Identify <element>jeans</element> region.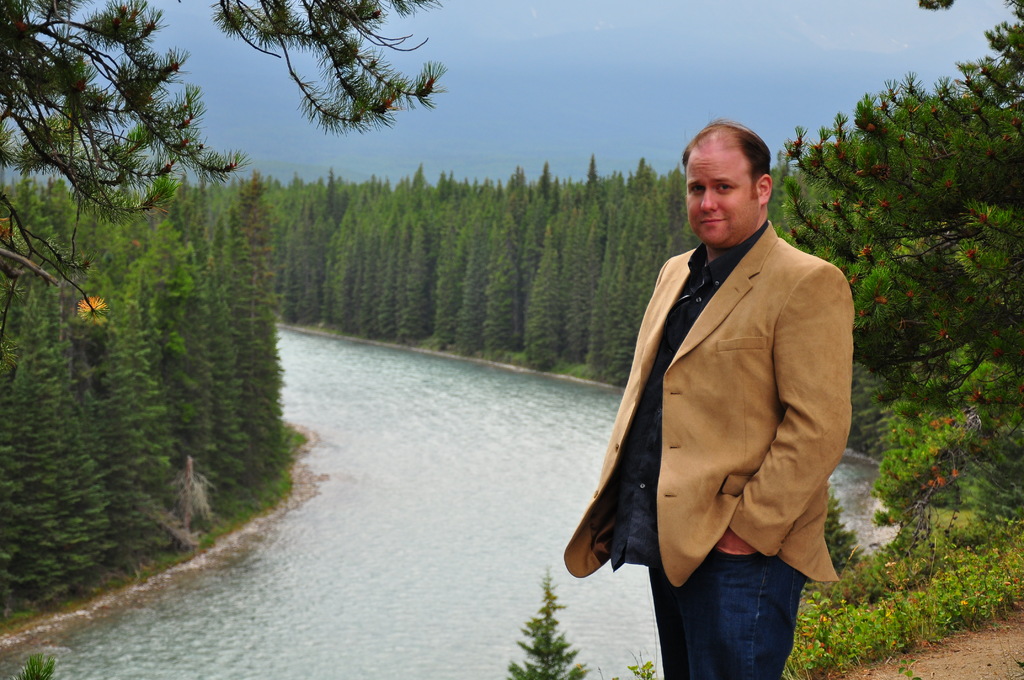
Region: rect(661, 535, 818, 675).
